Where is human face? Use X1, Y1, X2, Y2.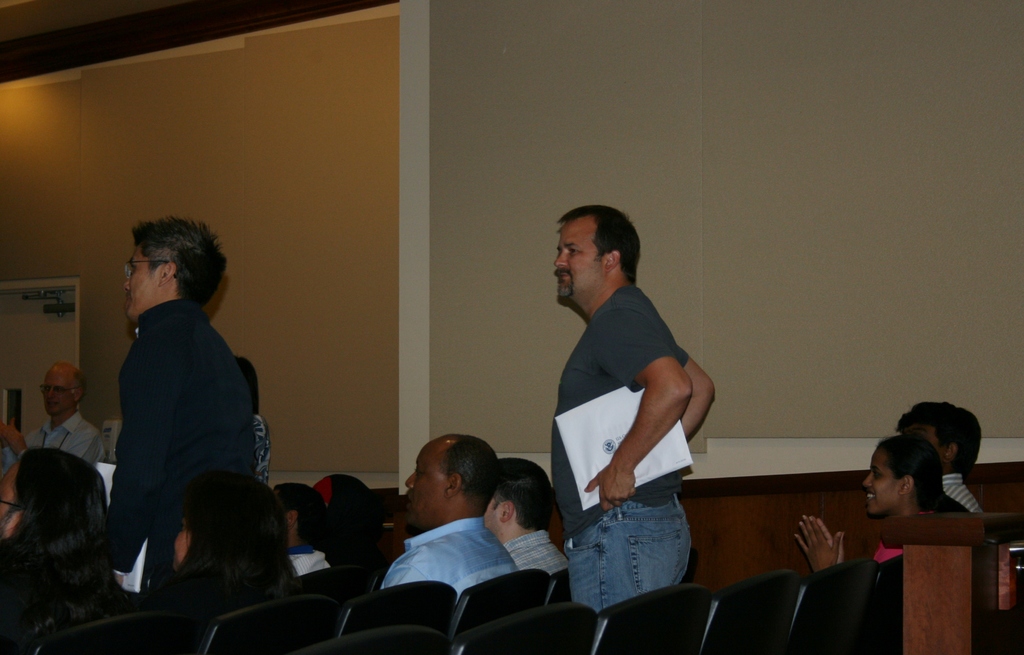
865, 448, 899, 514.
